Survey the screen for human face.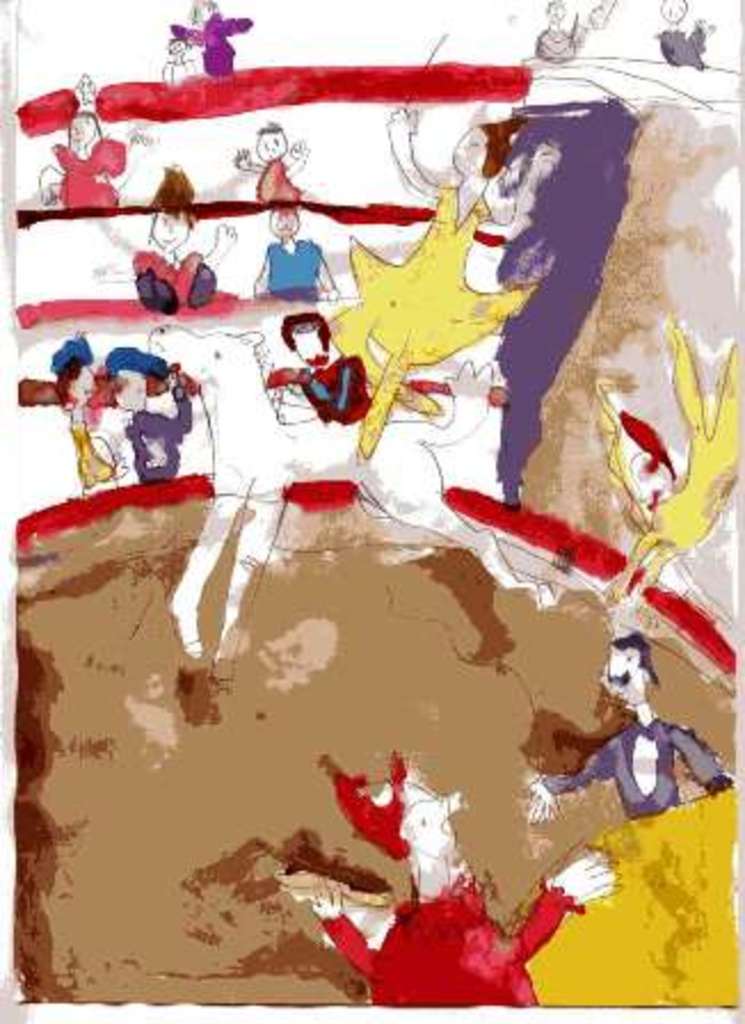
Survey found: (x1=272, y1=210, x2=299, y2=240).
